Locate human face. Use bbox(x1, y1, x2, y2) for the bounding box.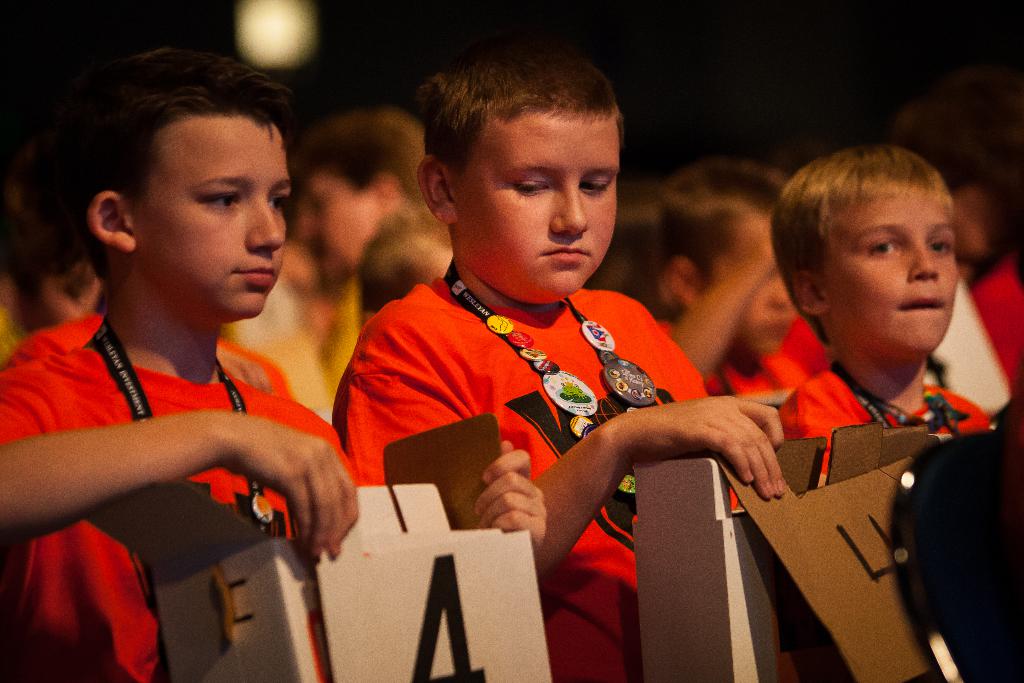
bbox(824, 195, 961, 354).
